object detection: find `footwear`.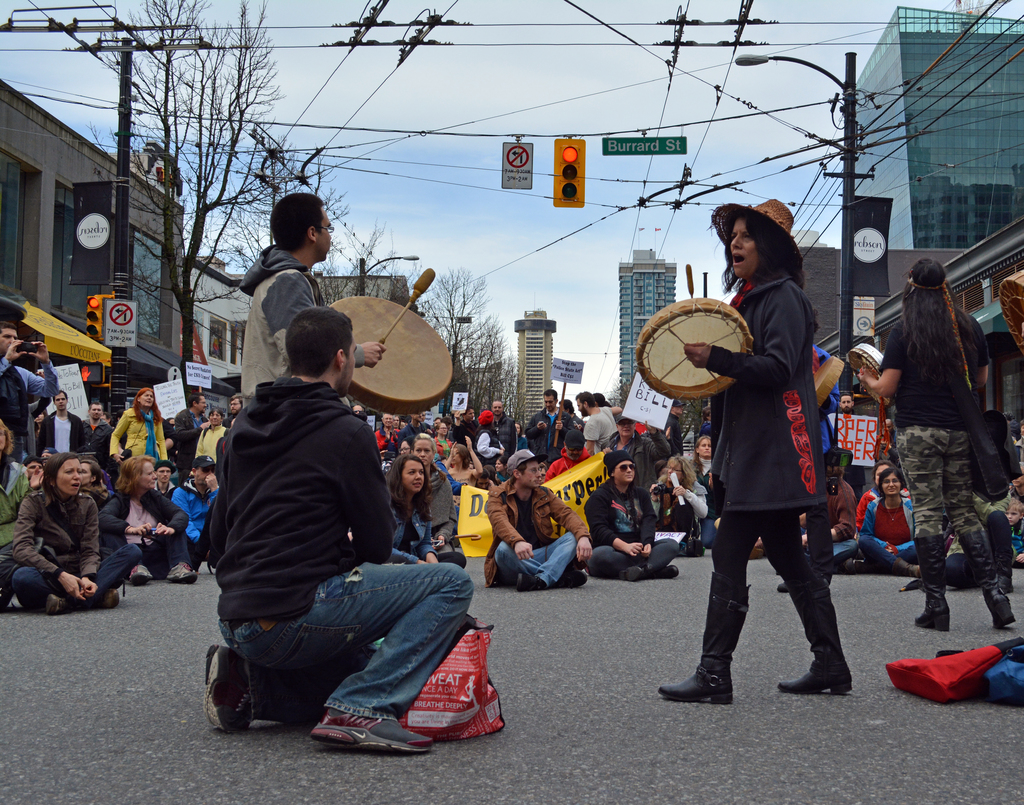
box=[658, 566, 680, 580].
